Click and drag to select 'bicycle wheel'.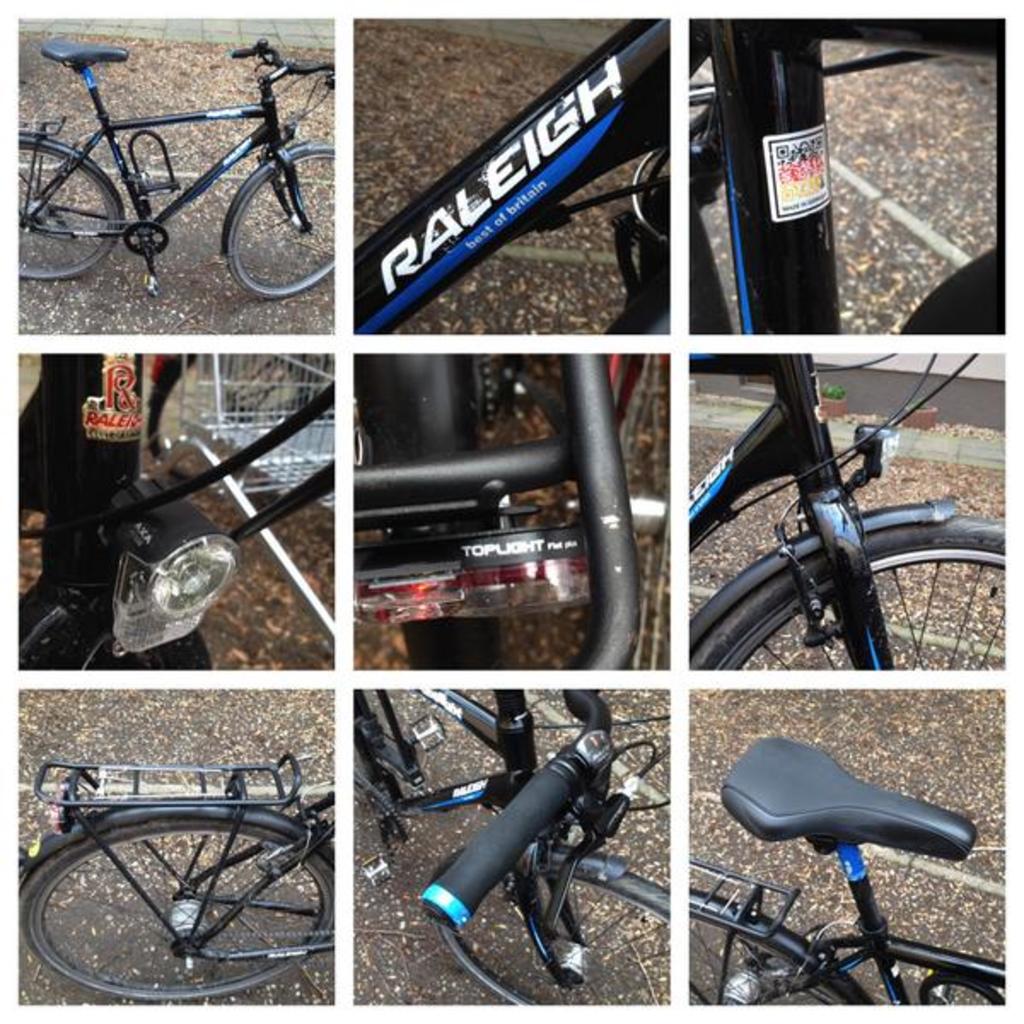
Selection: pyautogui.locateOnScreen(44, 804, 331, 1005).
